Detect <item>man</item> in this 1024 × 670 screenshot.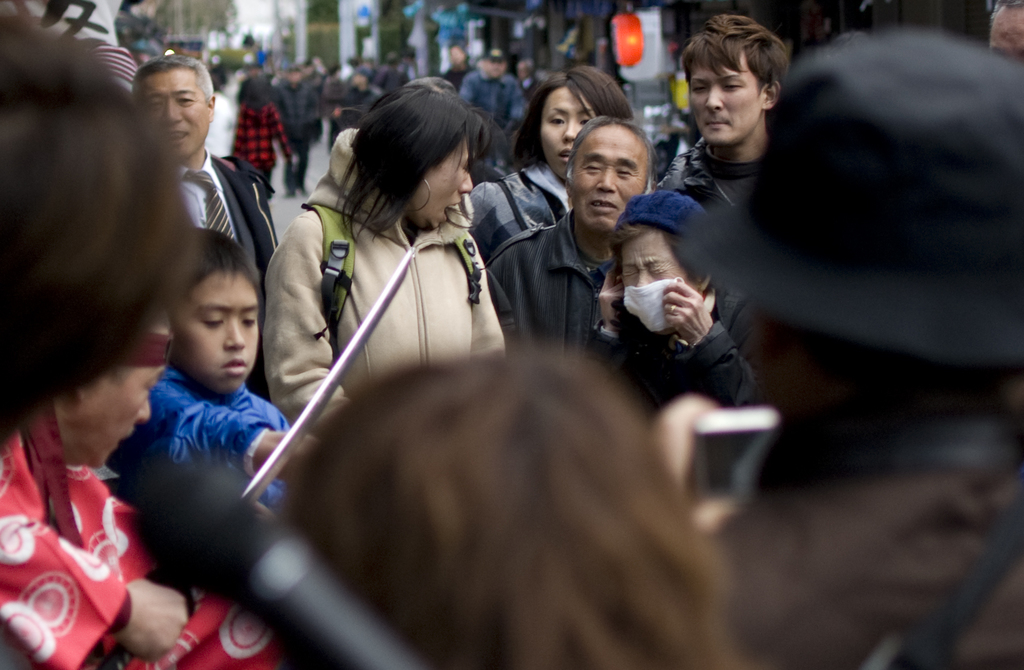
Detection: 460 49 523 138.
